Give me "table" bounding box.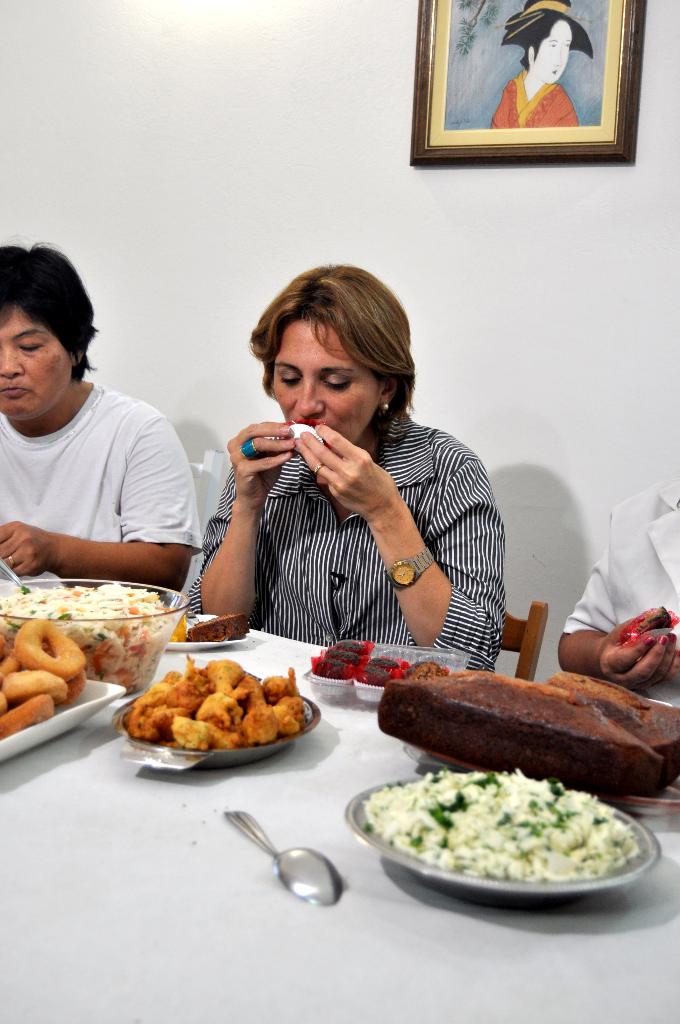
BBox(0, 524, 679, 1019).
